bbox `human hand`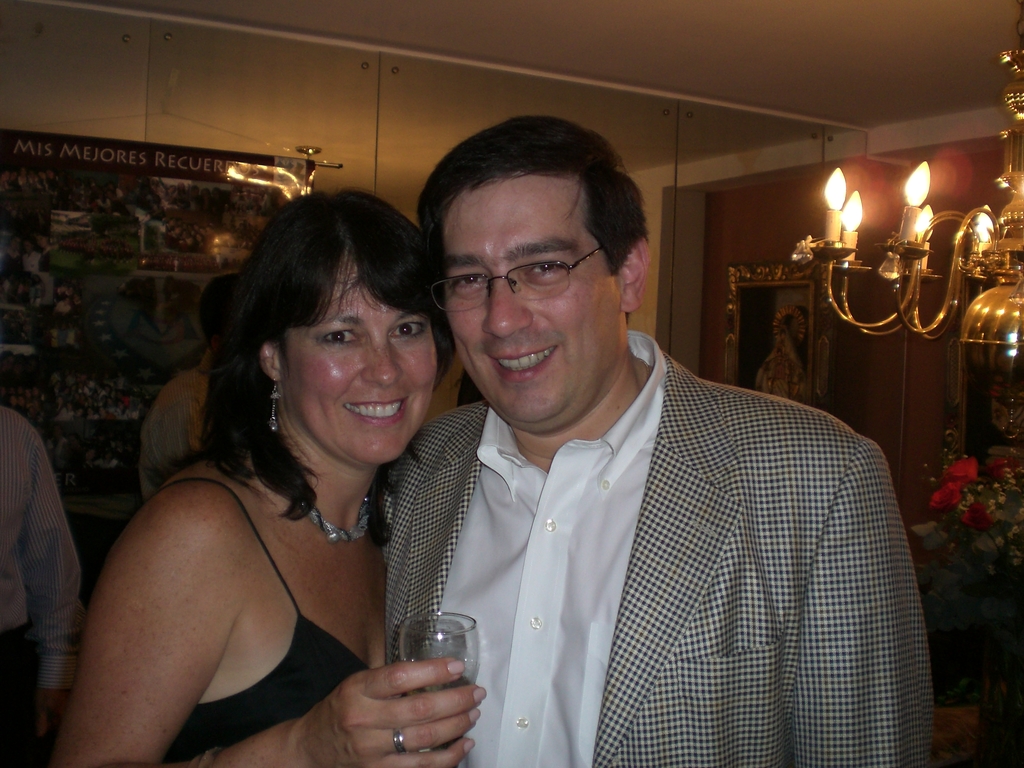
[x1=290, y1=658, x2=499, y2=756]
